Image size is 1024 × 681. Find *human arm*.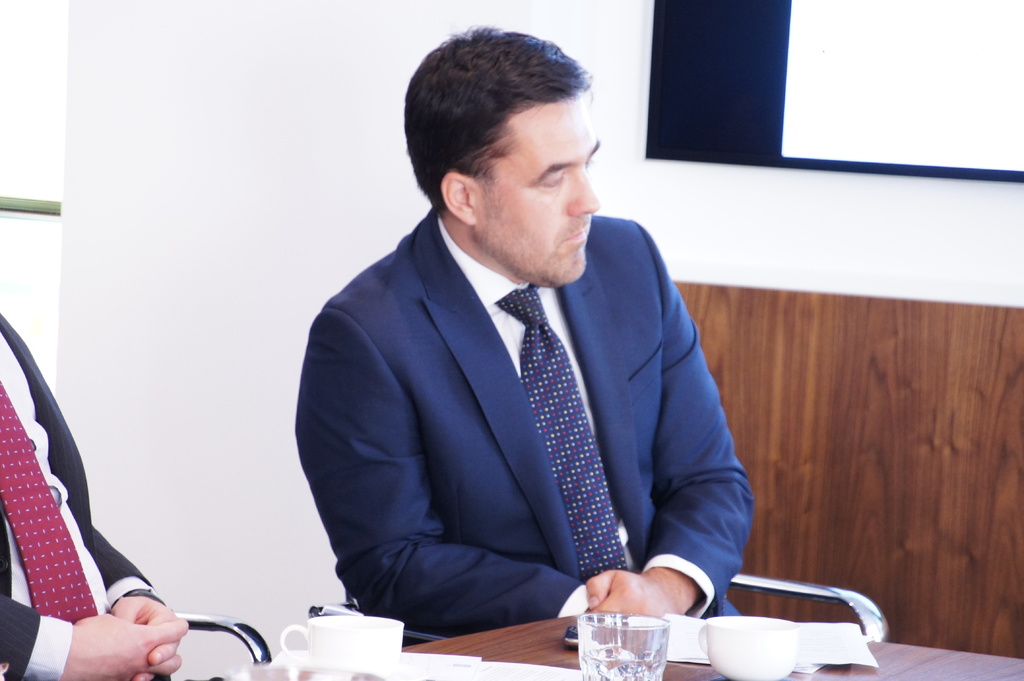
{"left": 582, "top": 222, "right": 755, "bottom": 622}.
